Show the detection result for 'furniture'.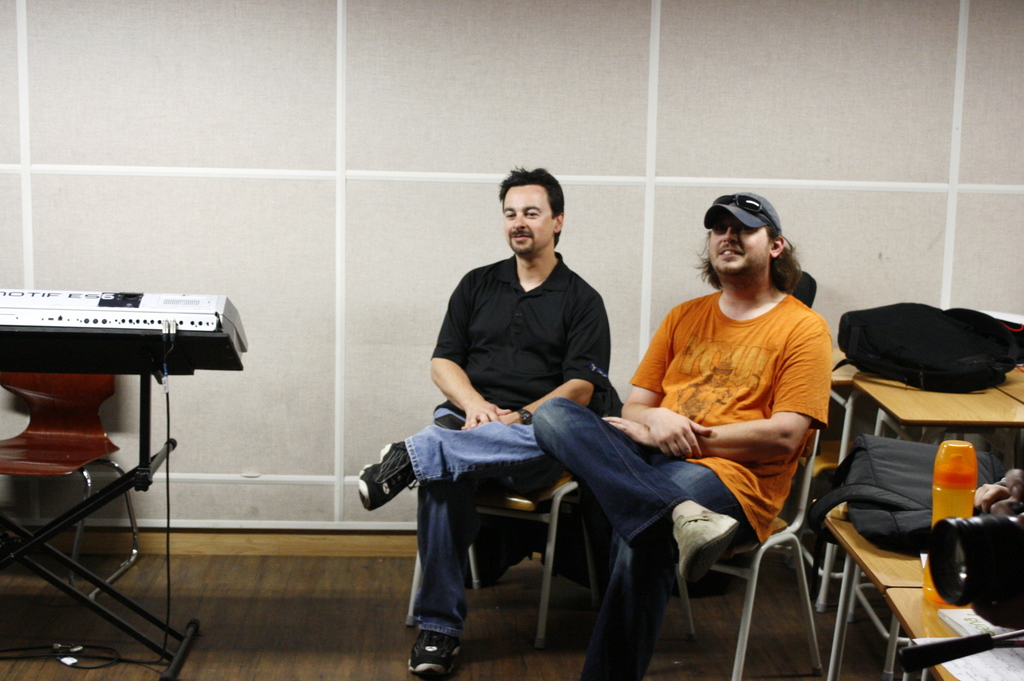
672/422/833/680.
